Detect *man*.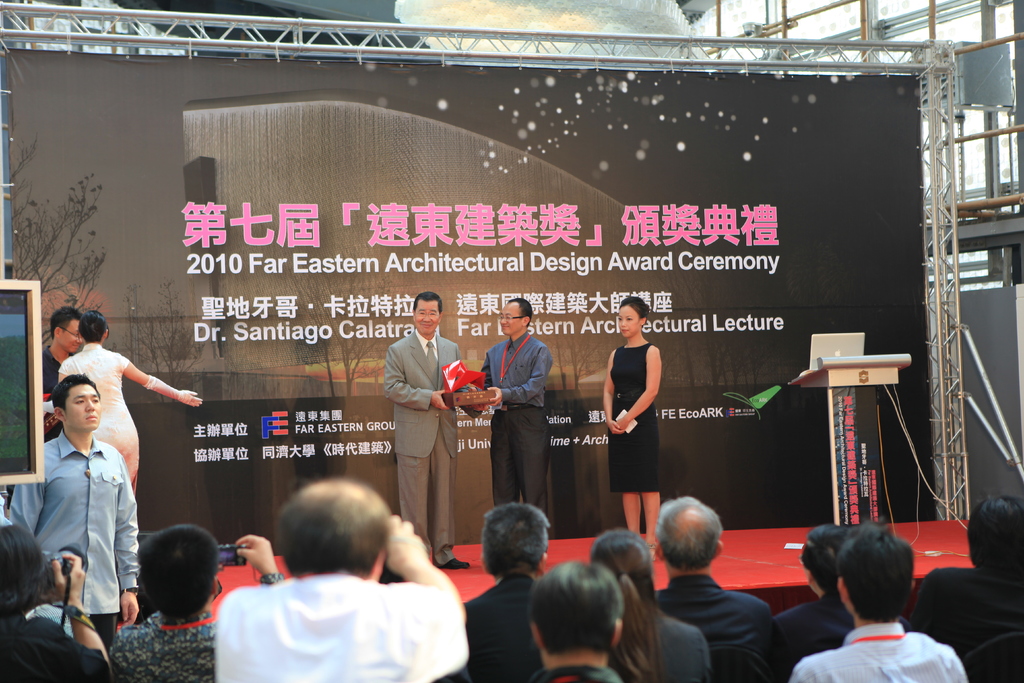
Detected at left=23, top=356, right=141, bottom=661.
